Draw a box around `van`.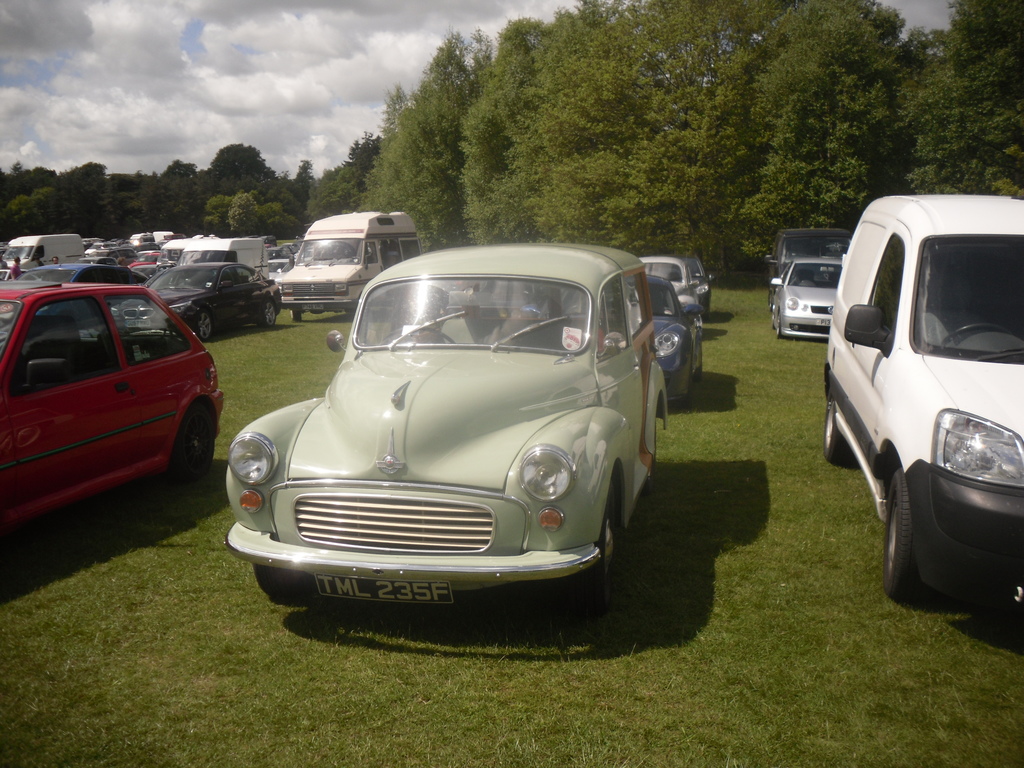
[x1=820, y1=191, x2=1023, y2=606].
